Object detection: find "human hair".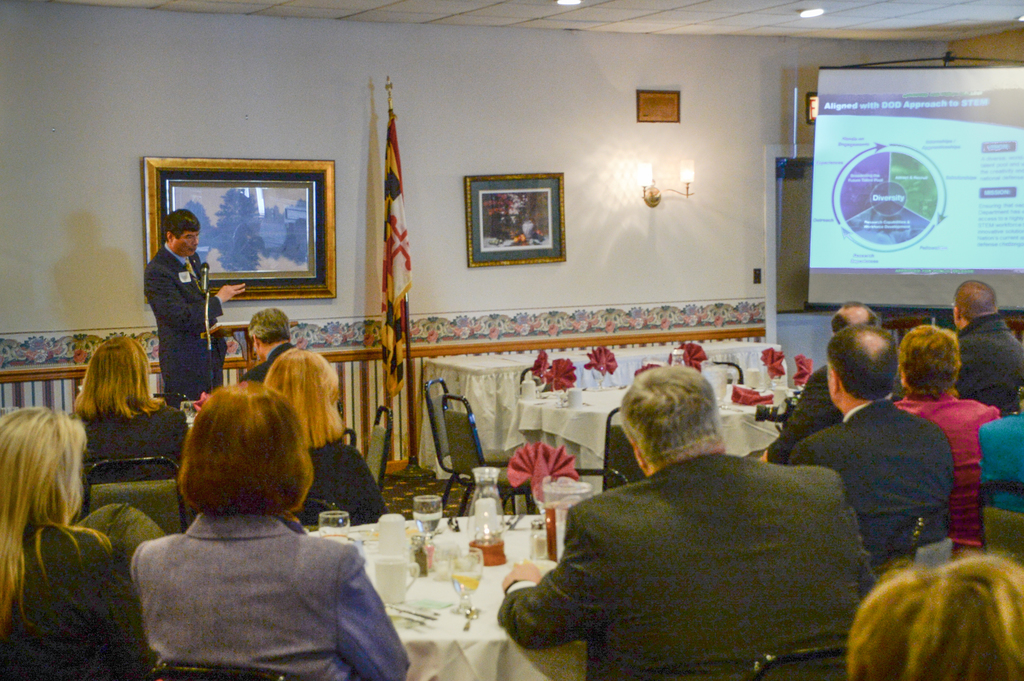
select_region(69, 337, 160, 420).
